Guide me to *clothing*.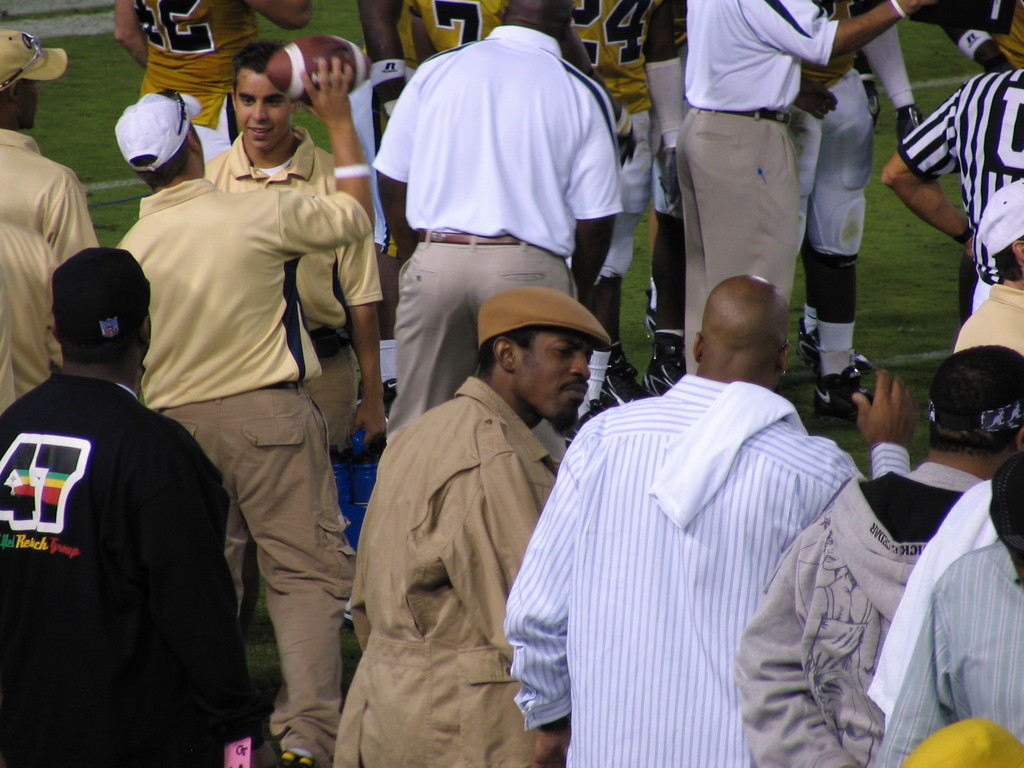
Guidance: box(367, 0, 509, 125).
